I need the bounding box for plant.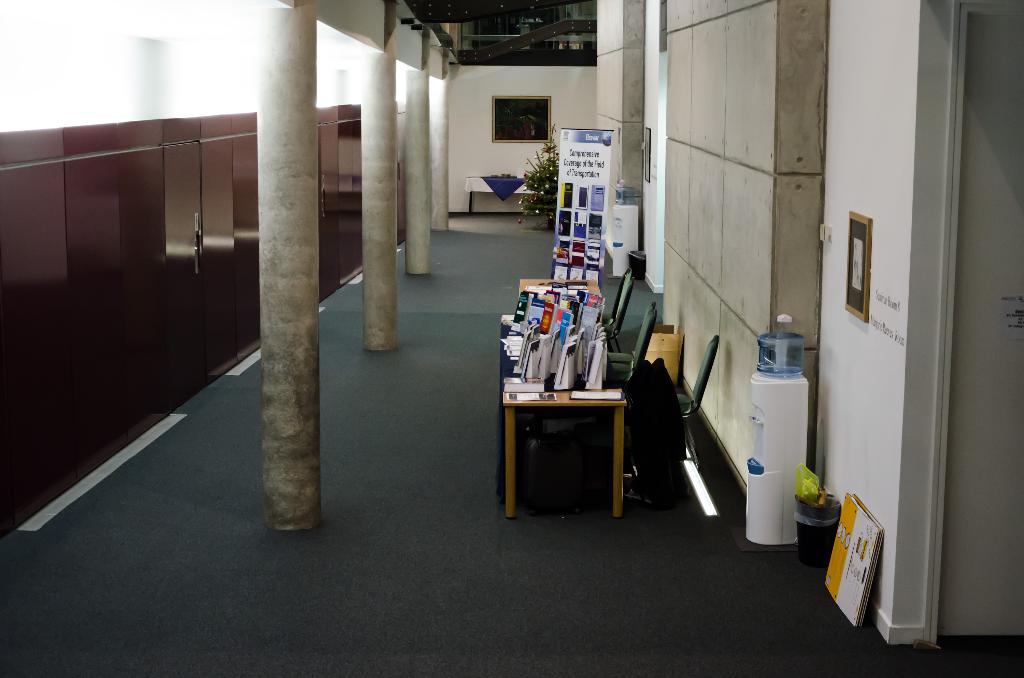
Here it is: 517/122/559/230.
